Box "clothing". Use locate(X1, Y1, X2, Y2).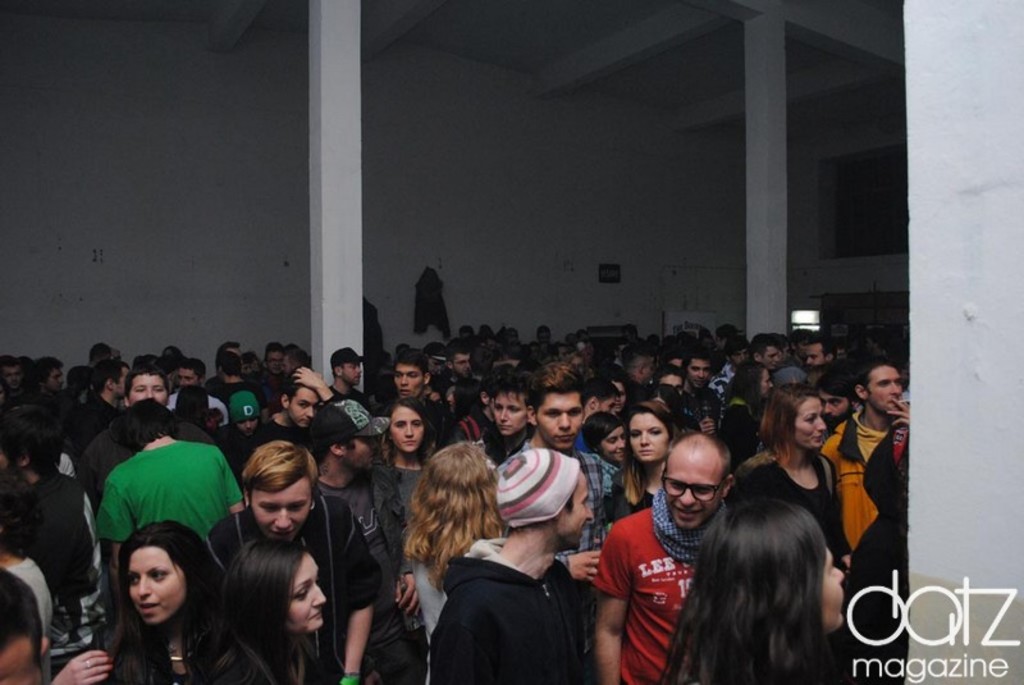
locate(820, 402, 908, 556).
